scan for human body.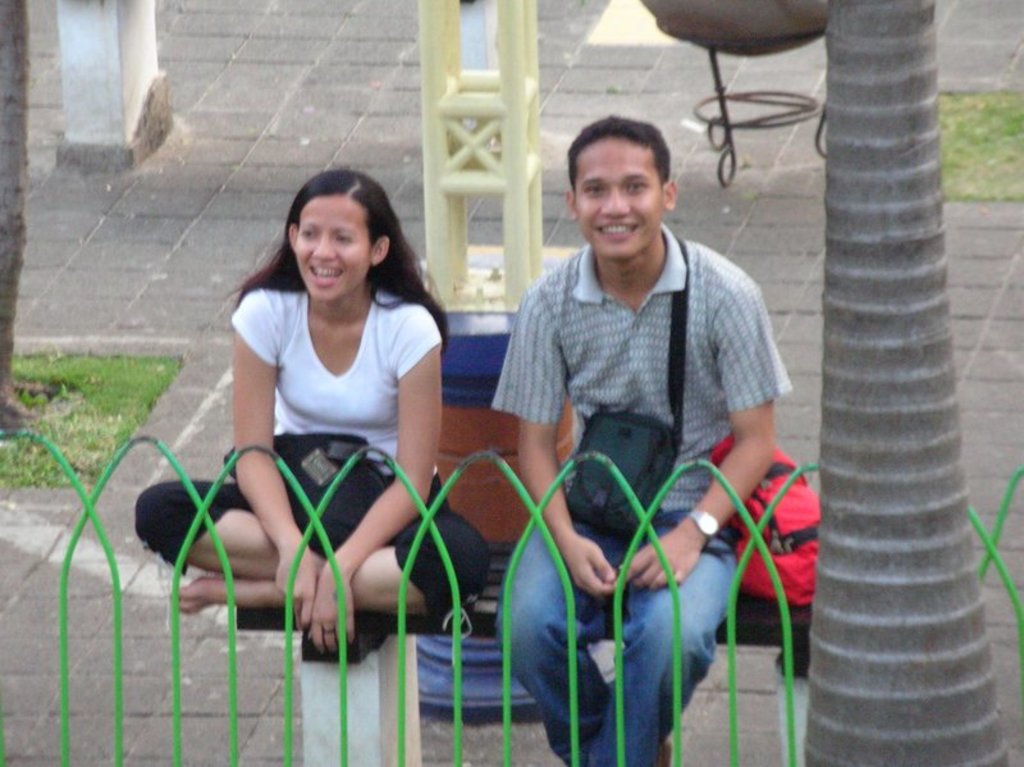
Scan result: (left=180, top=198, right=499, bottom=691).
